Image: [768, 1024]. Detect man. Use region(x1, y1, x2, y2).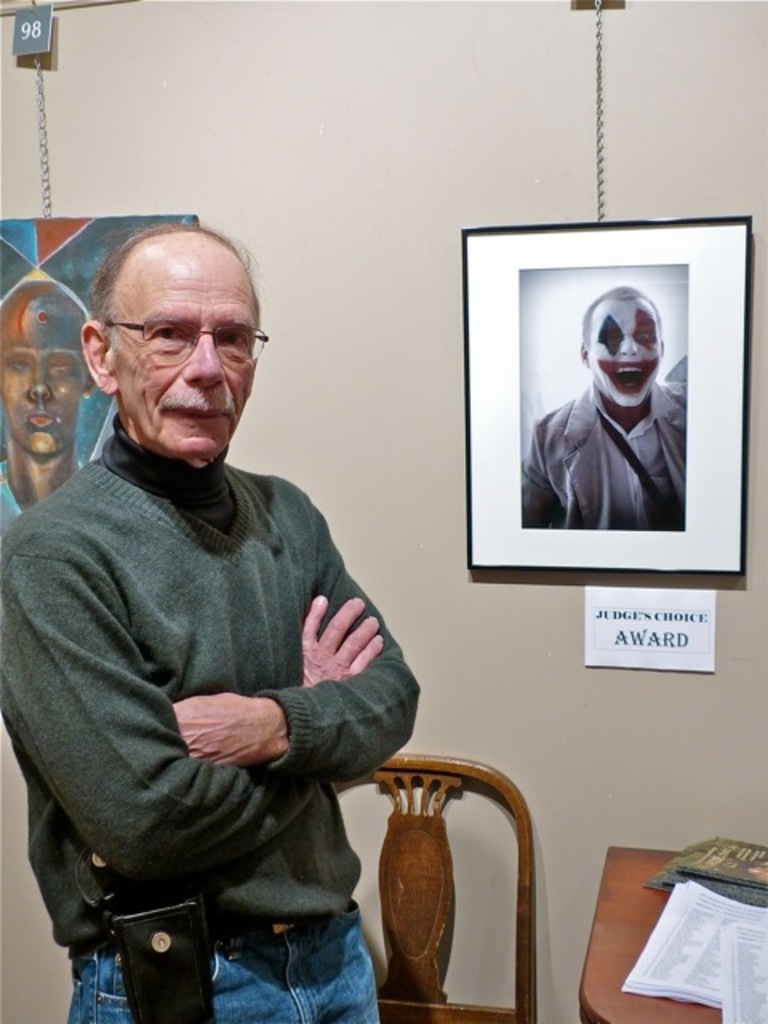
region(0, 291, 96, 512).
